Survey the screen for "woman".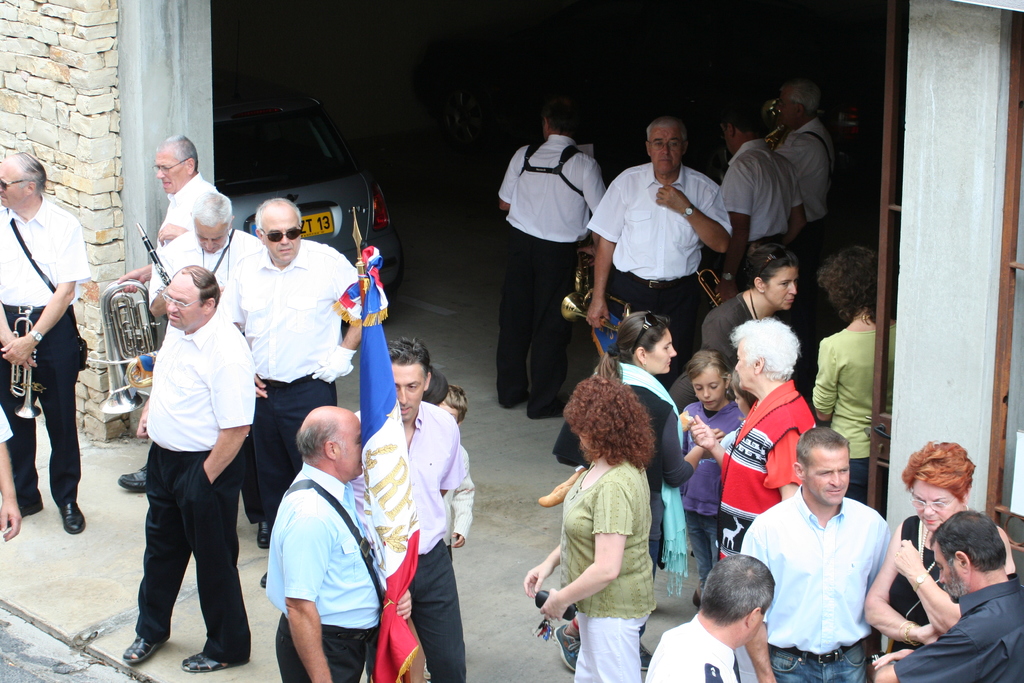
Survey found: [521, 377, 657, 682].
